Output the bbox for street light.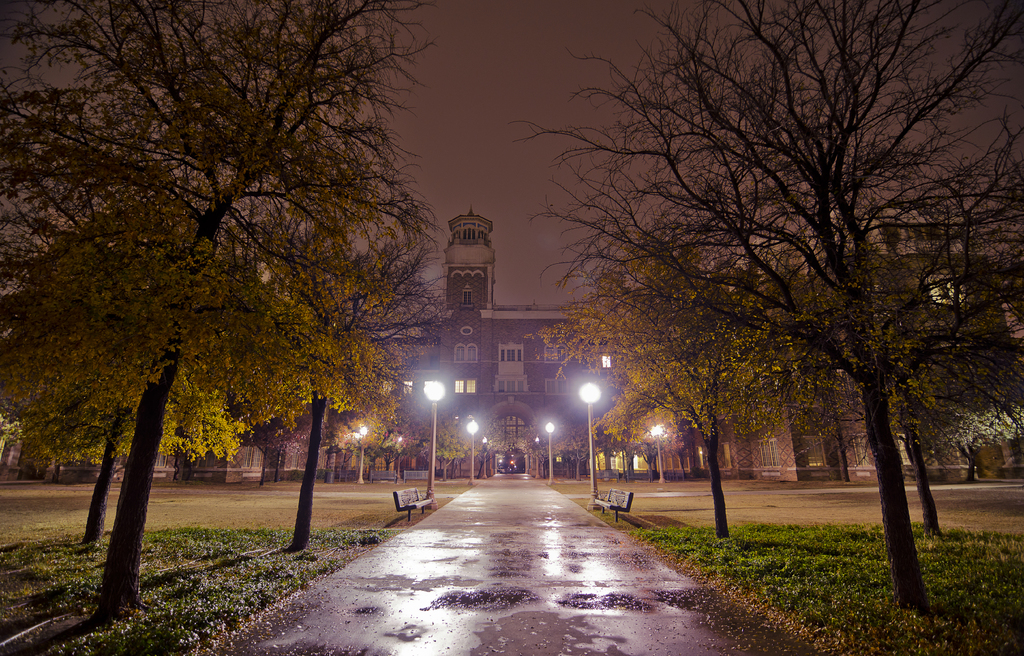
bbox=(468, 418, 479, 483).
